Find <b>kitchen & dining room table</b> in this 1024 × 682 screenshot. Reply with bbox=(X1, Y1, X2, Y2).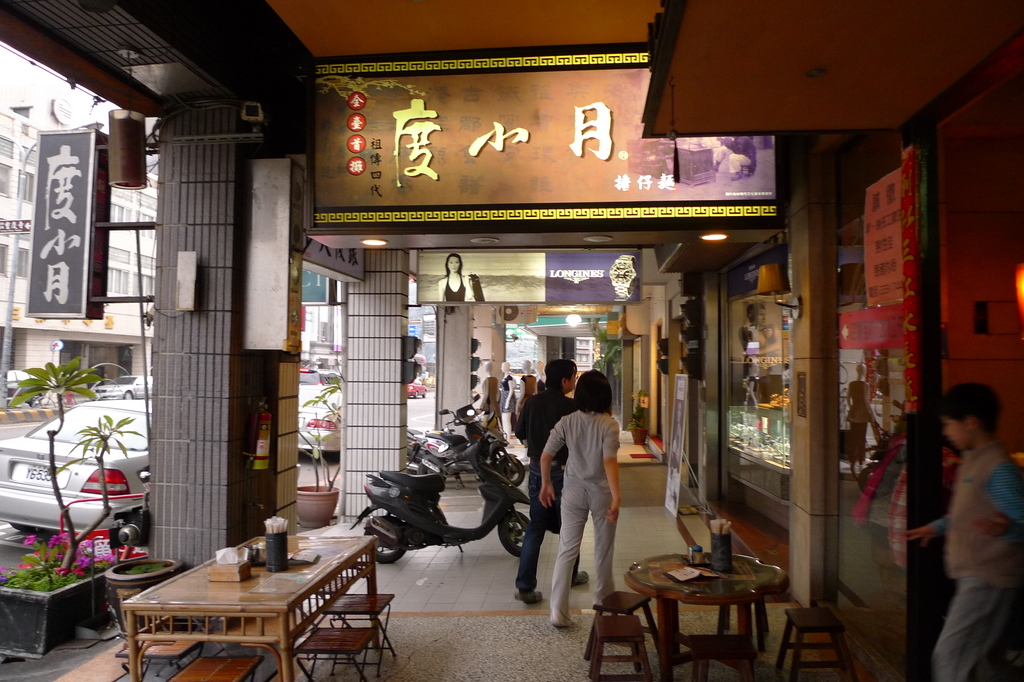
bbox=(99, 535, 391, 676).
